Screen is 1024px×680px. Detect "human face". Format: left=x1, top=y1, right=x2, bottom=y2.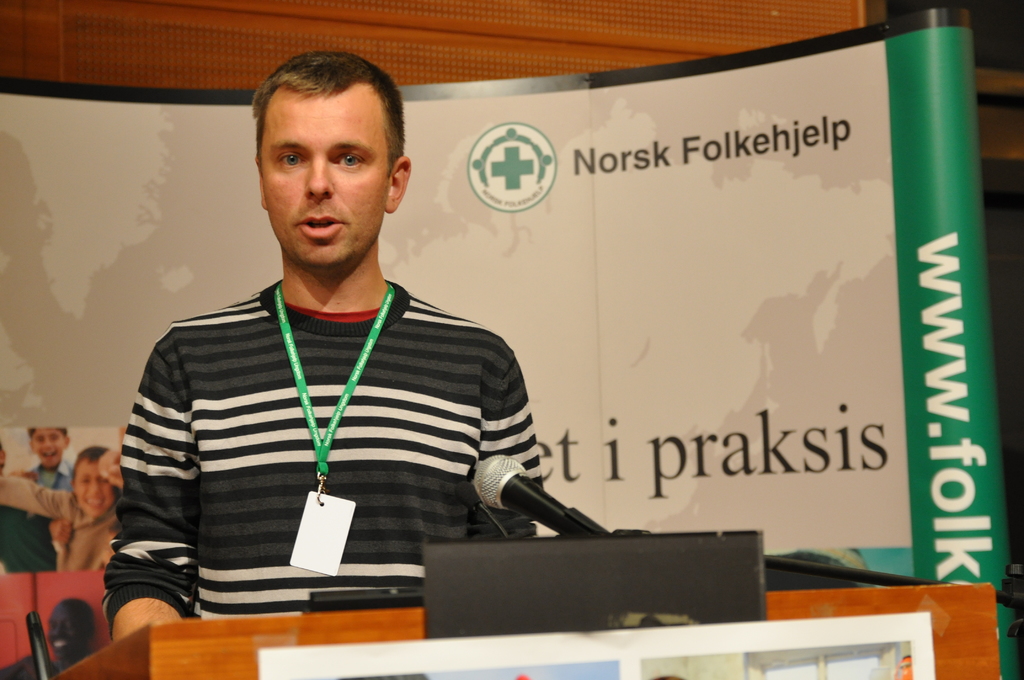
left=32, top=432, right=67, bottom=465.
